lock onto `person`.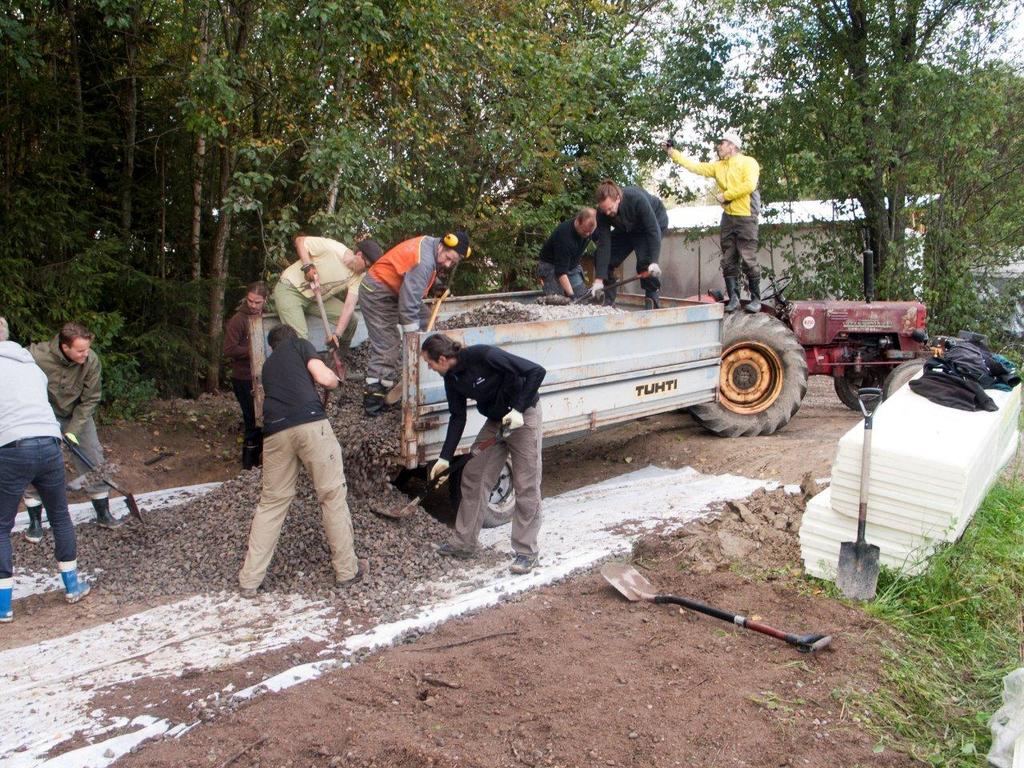
Locked: [x1=534, y1=202, x2=599, y2=298].
